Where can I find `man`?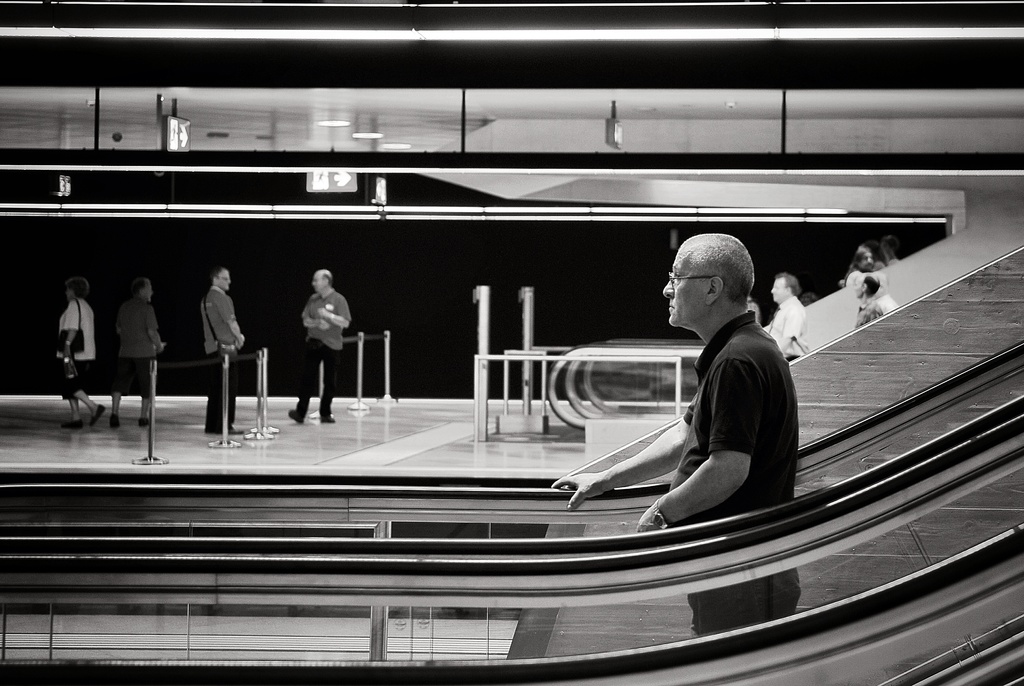
You can find it at x1=286 y1=265 x2=351 y2=423.
